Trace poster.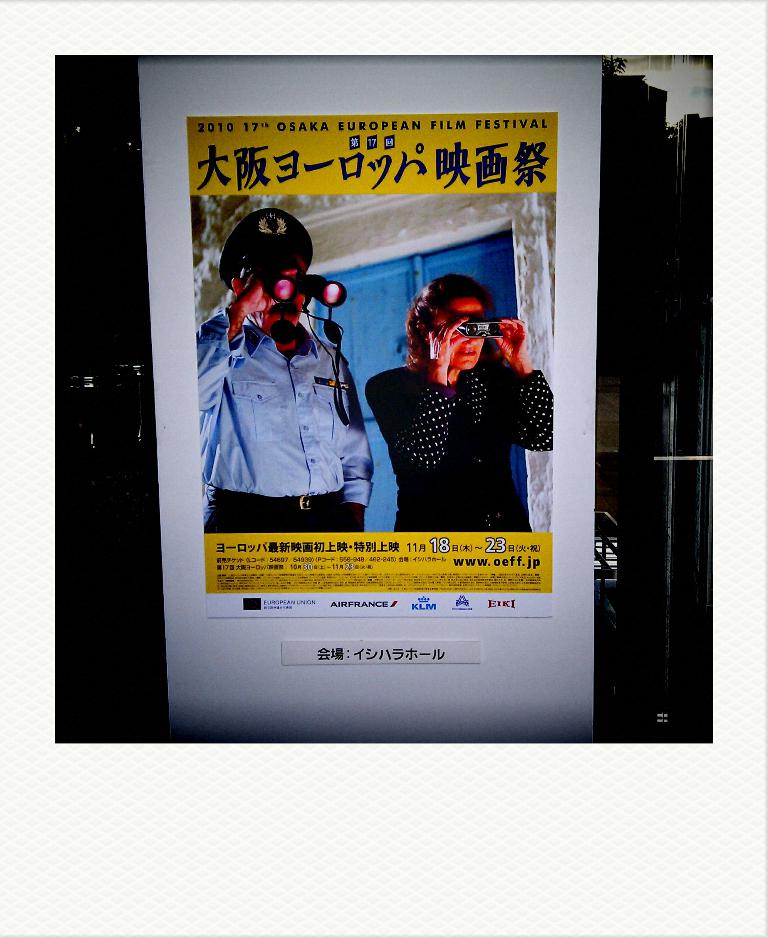
Traced to 132/57/598/742.
